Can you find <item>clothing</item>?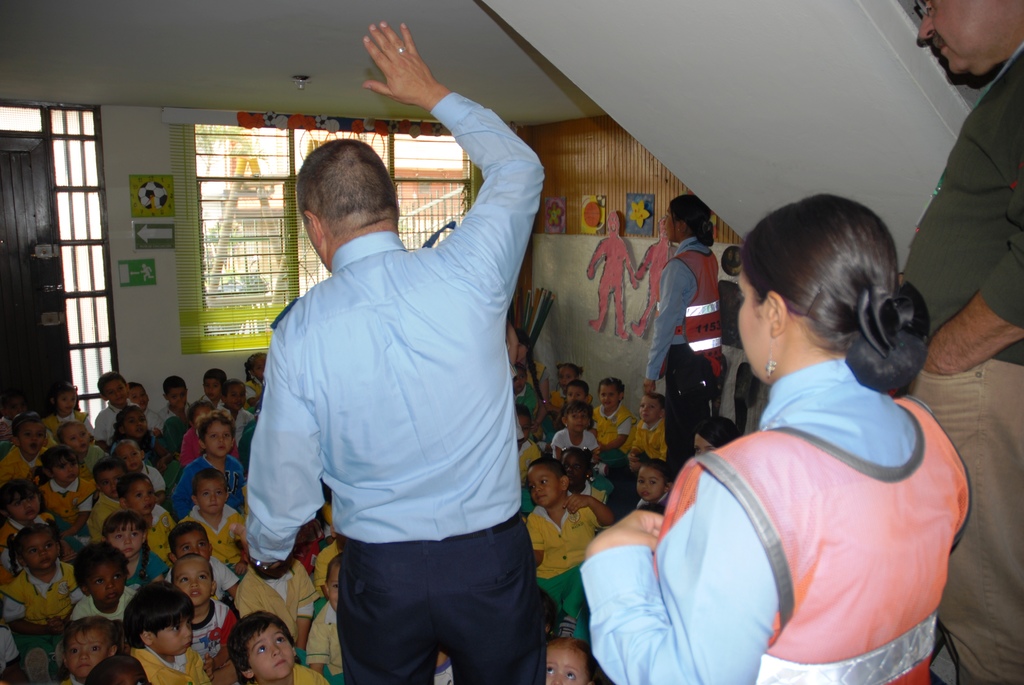
Yes, bounding box: 244/90/546/684.
